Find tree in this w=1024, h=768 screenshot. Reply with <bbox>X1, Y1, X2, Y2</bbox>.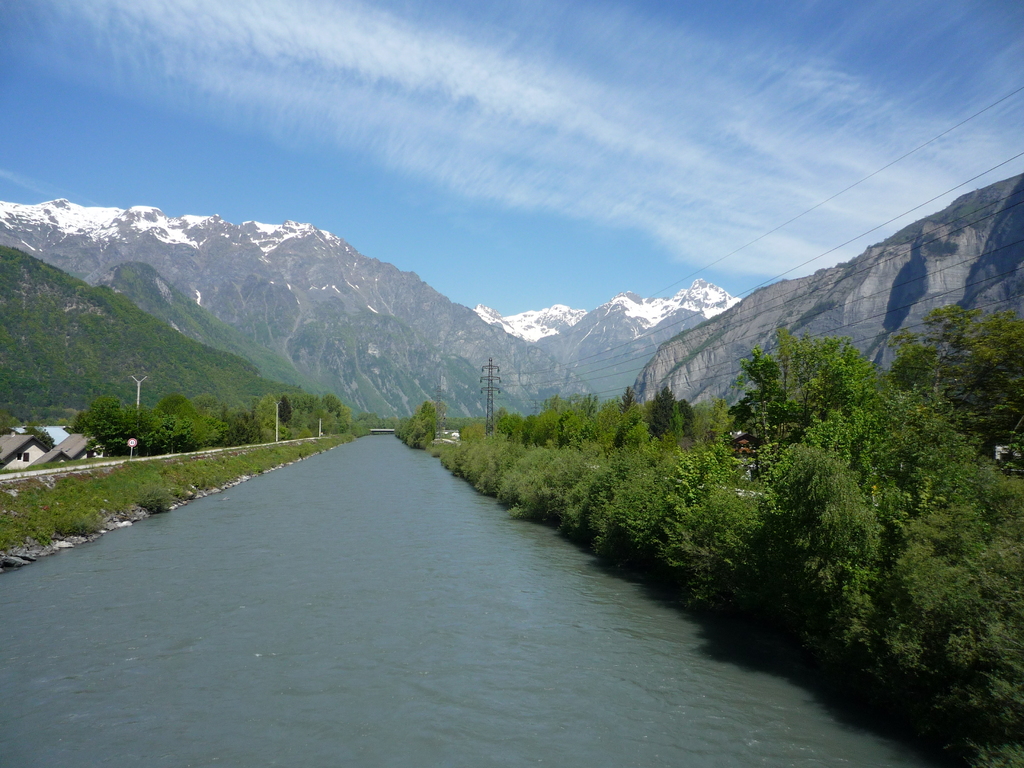
<bbox>882, 297, 1023, 461</bbox>.
